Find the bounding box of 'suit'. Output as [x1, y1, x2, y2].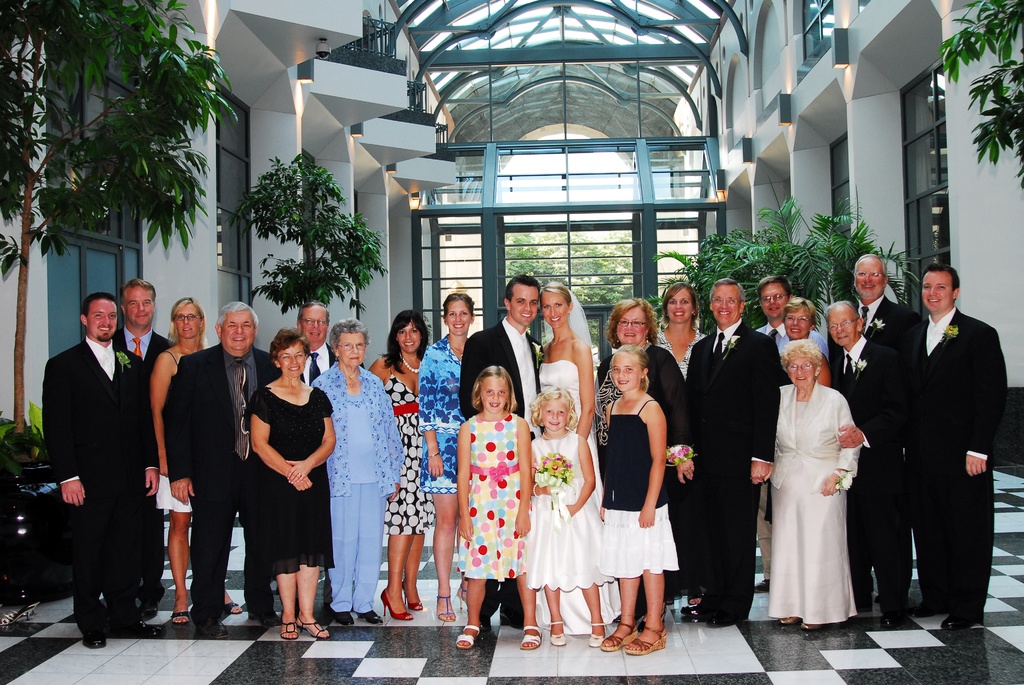
[44, 338, 152, 636].
